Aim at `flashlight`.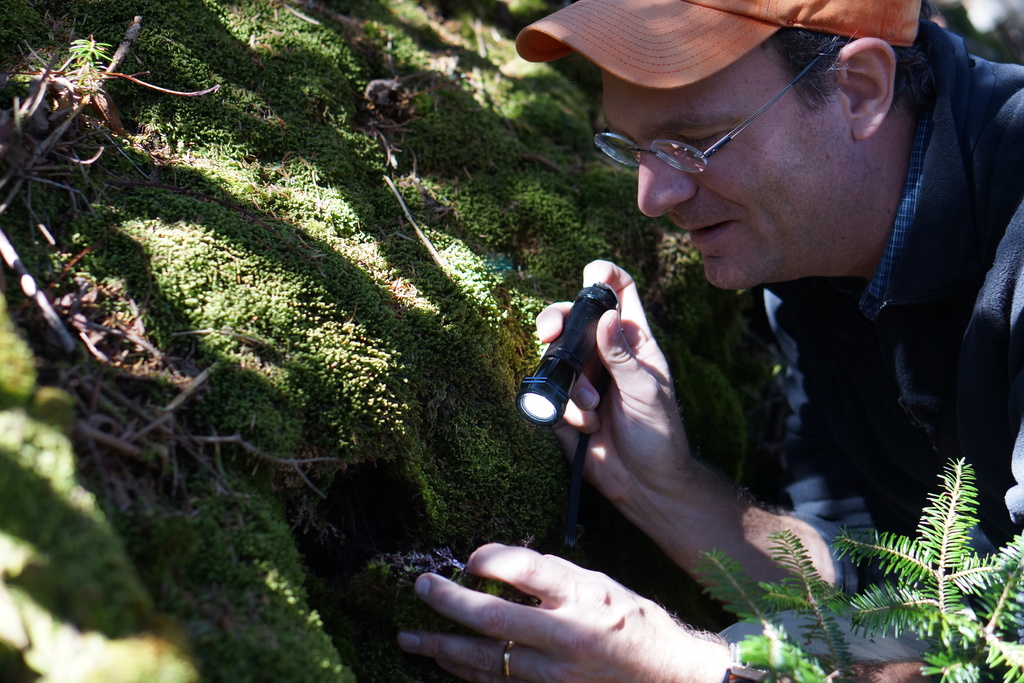
Aimed at [523,285,618,425].
